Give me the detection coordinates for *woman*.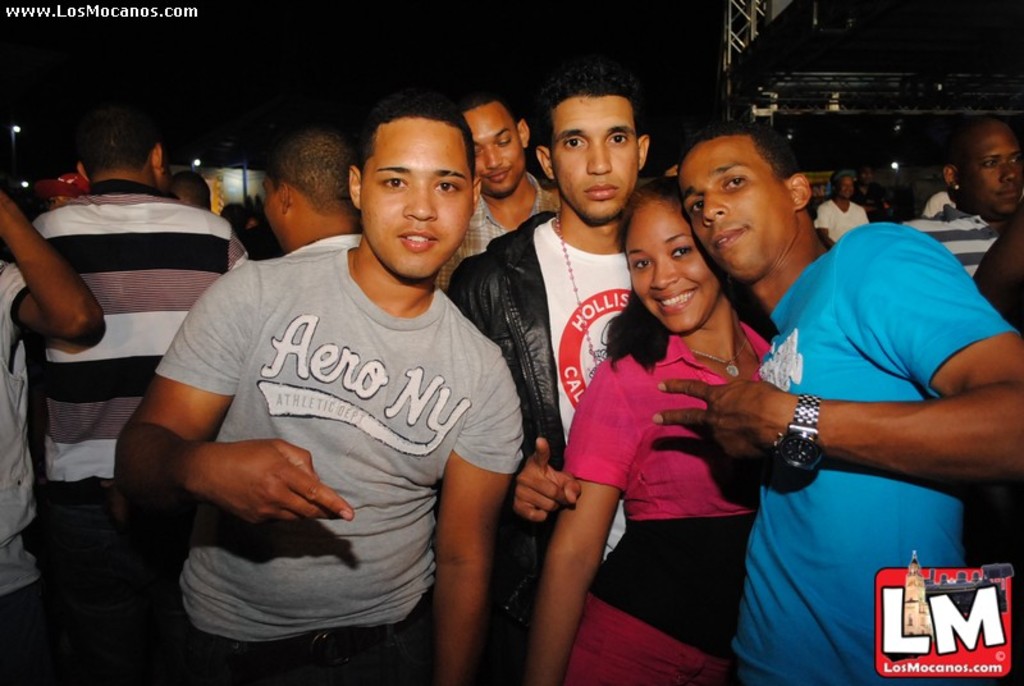
(504, 169, 781, 685).
